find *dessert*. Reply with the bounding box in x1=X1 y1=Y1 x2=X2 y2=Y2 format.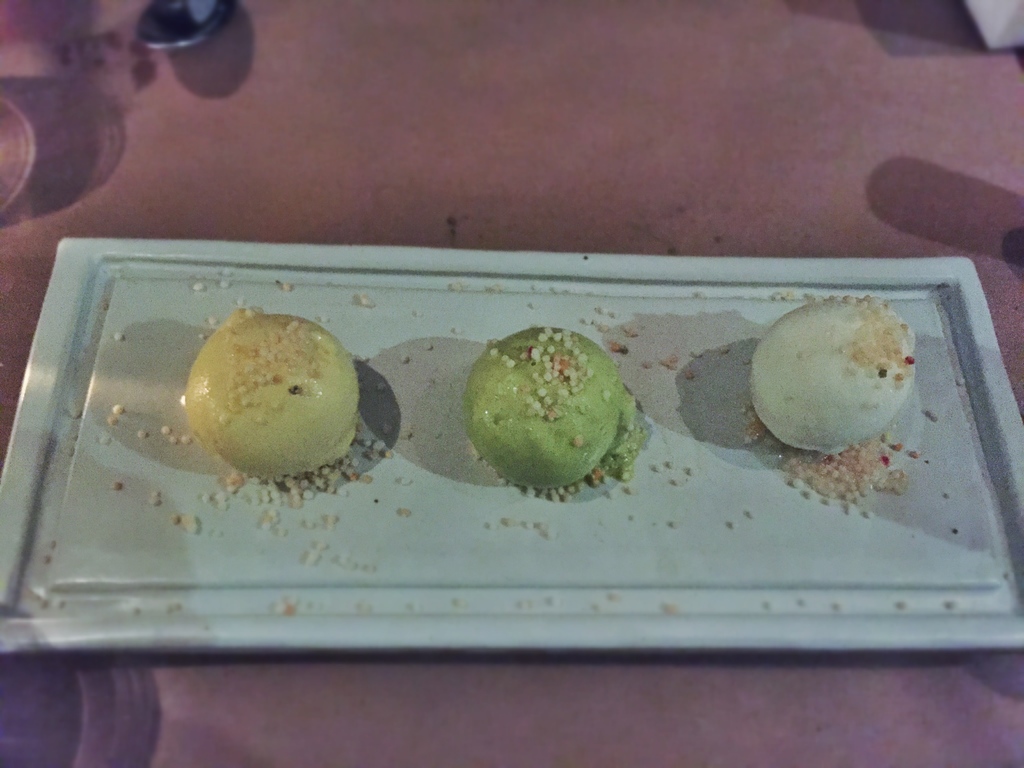
x1=747 y1=300 x2=924 y2=468.
